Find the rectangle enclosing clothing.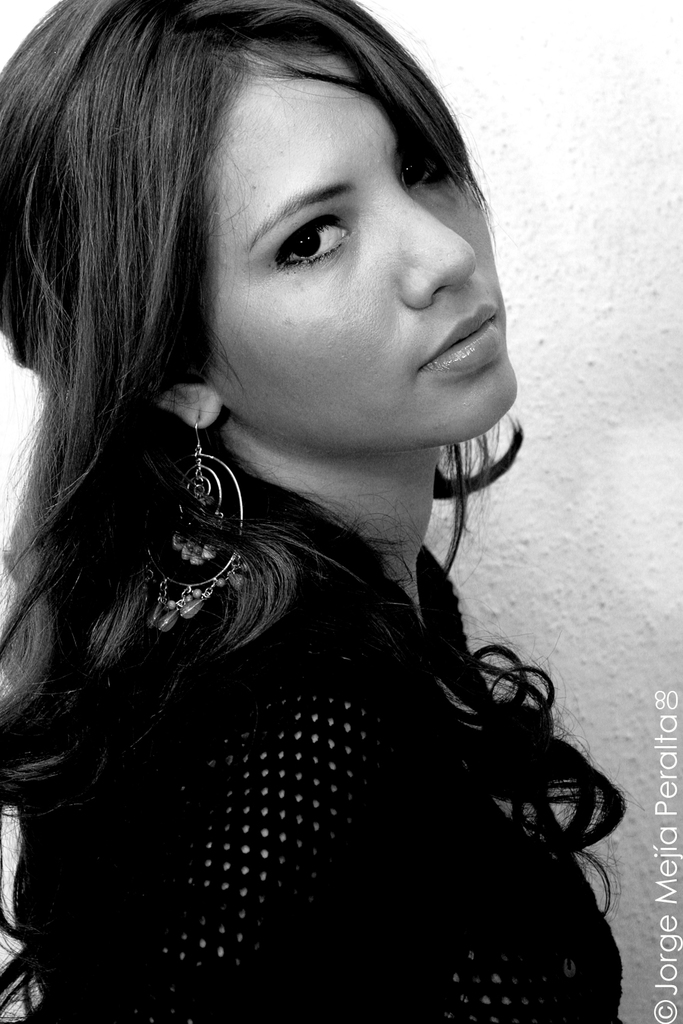
[1, 294, 603, 1015].
